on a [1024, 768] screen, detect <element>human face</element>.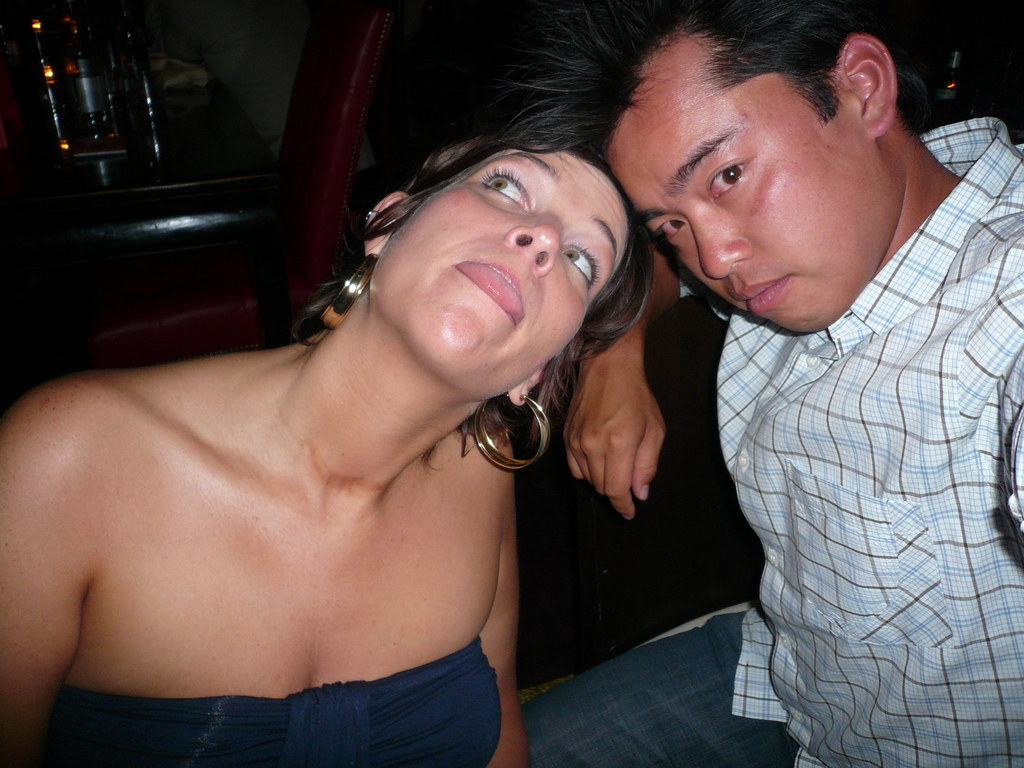
bbox(607, 104, 867, 339).
